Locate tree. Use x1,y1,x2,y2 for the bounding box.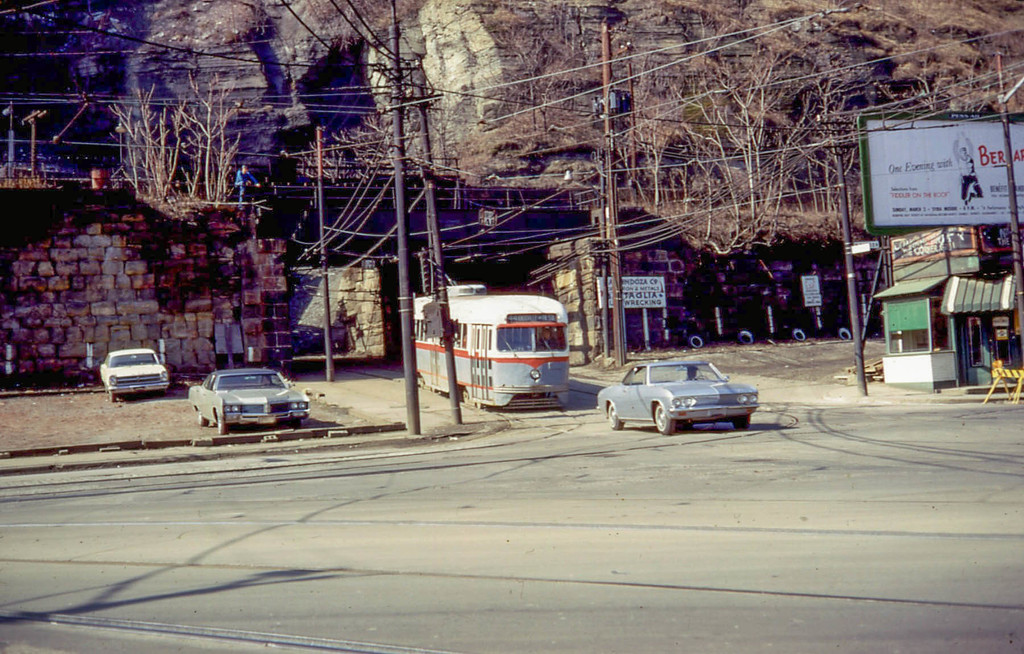
476,18,593,145.
